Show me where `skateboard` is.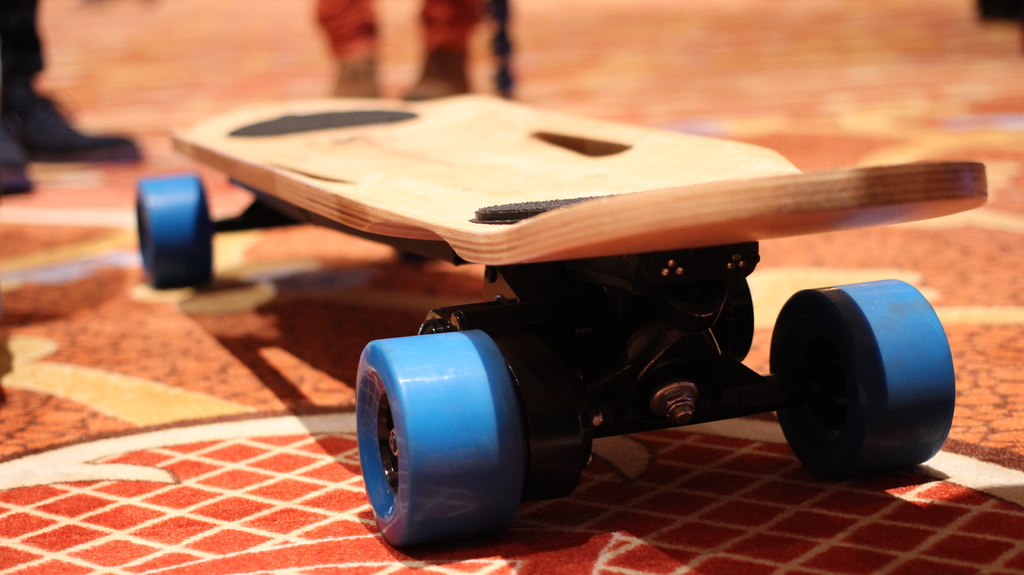
`skateboard` is at bbox=(132, 92, 988, 556).
